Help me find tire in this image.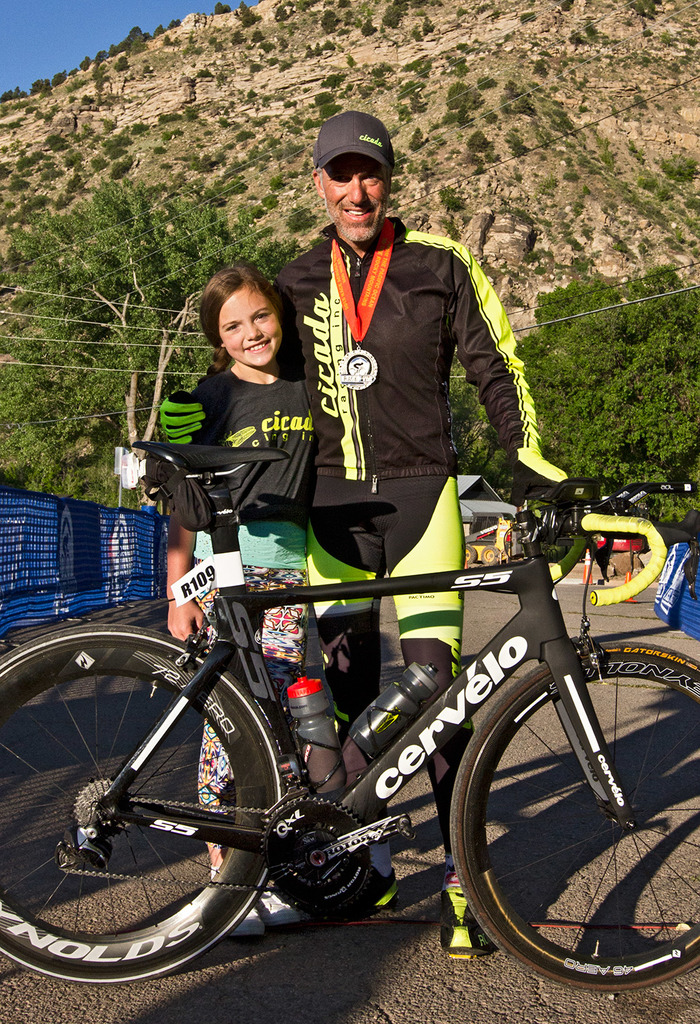
Found it: bbox=[481, 545, 500, 565].
